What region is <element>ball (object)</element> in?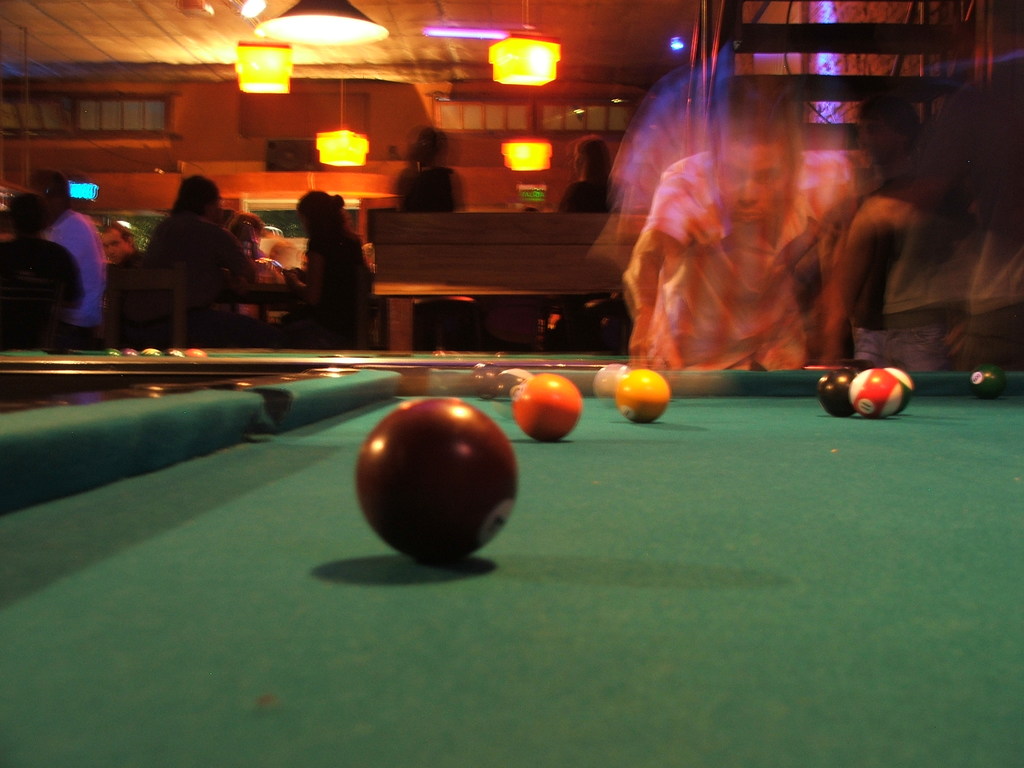
973:367:999:392.
